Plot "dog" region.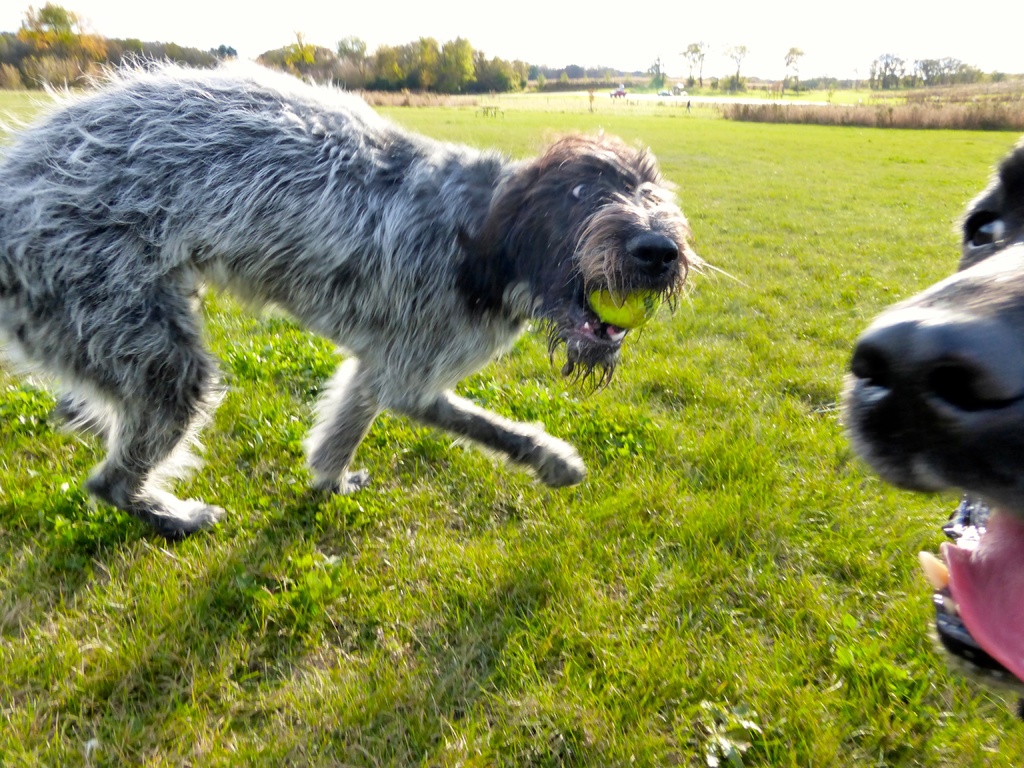
Plotted at BBox(0, 51, 744, 540).
